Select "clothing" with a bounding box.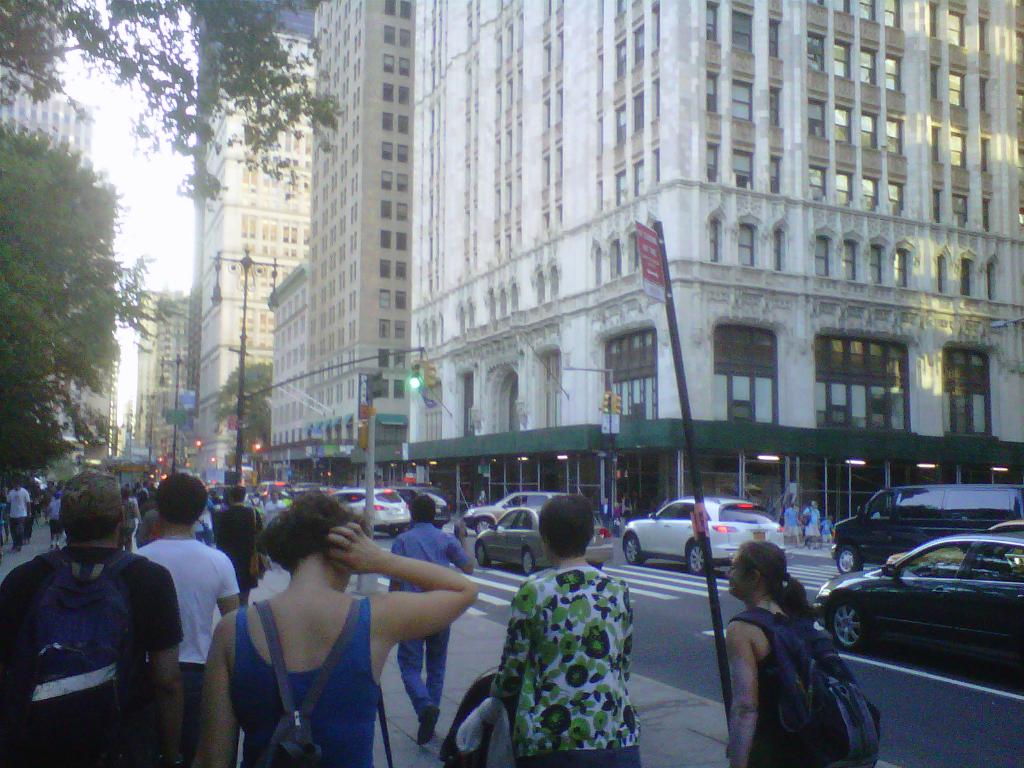
region(214, 501, 260, 598).
